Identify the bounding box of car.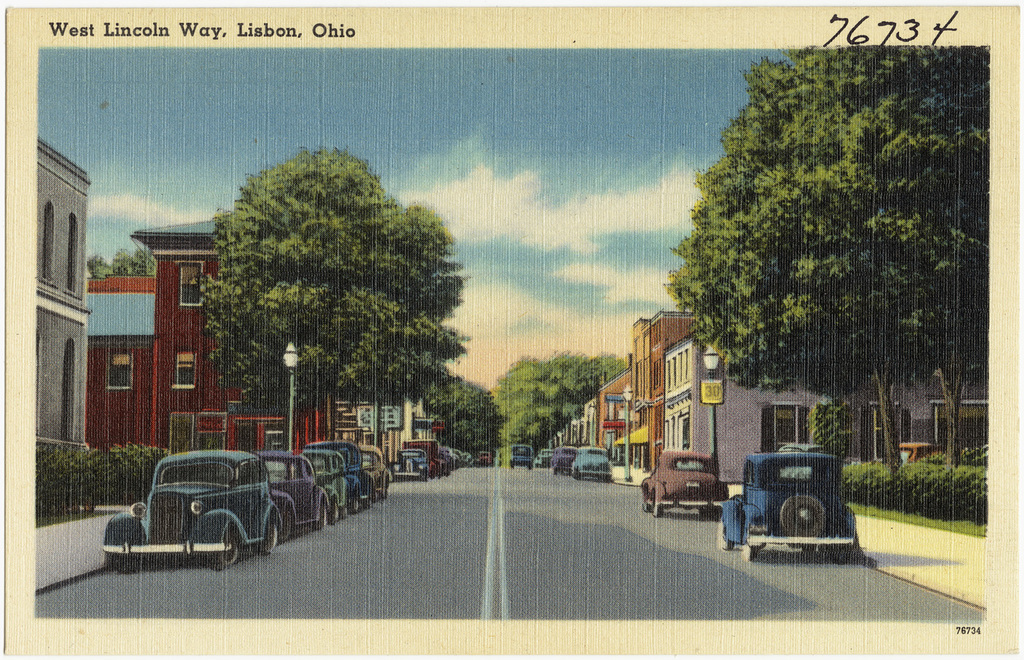
x1=102, y1=442, x2=493, y2=571.
